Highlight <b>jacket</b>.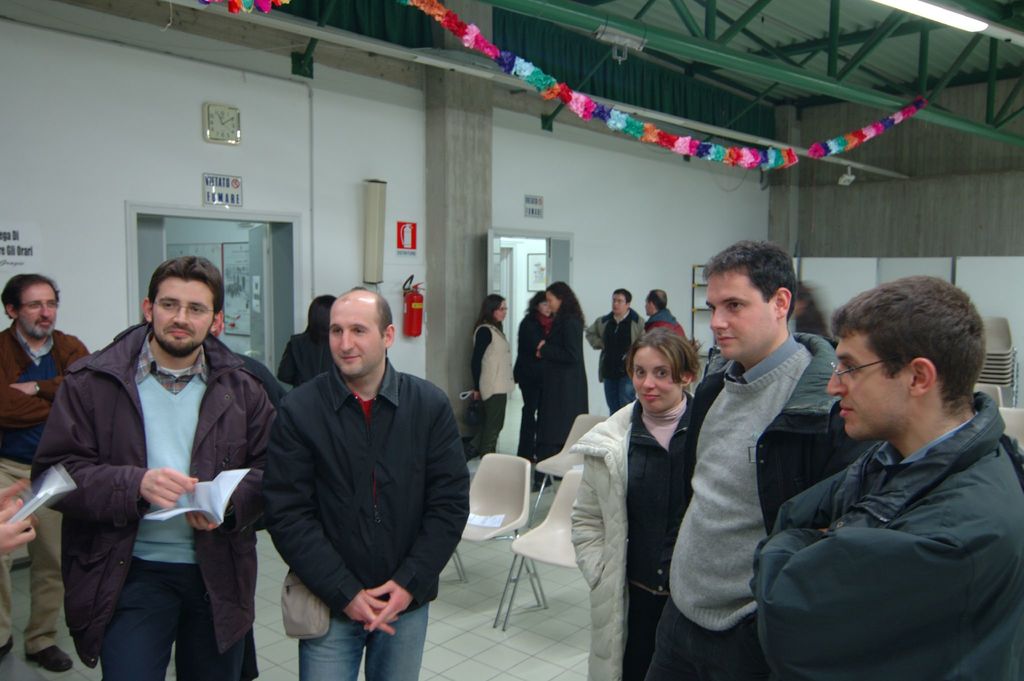
Highlighted region: select_region(39, 288, 261, 632).
